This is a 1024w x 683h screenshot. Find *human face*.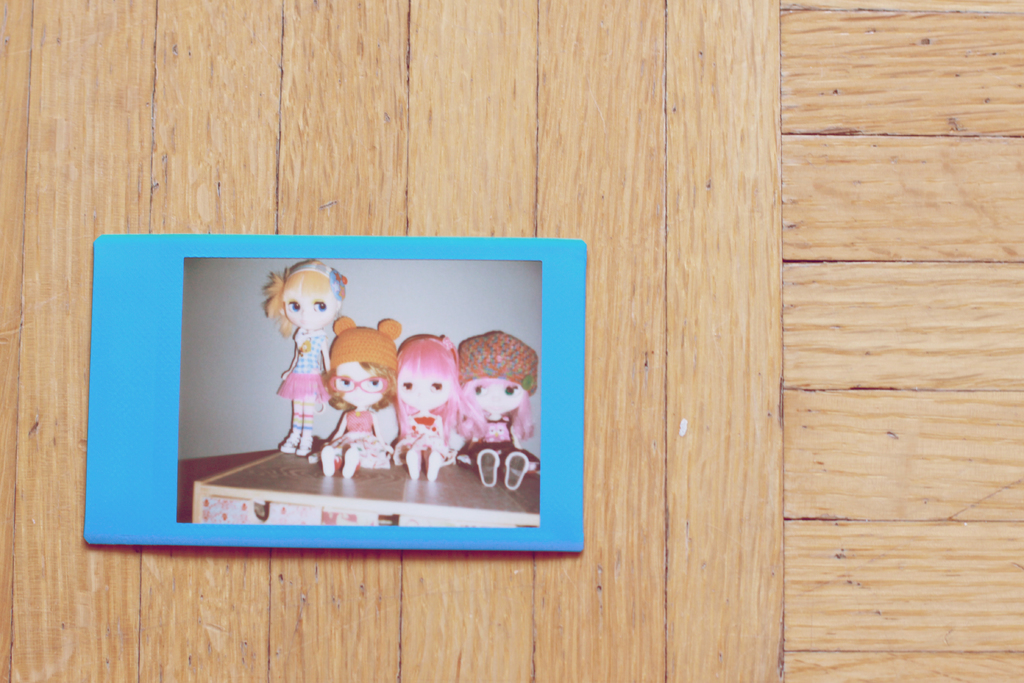
Bounding box: 399, 368, 452, 409.
